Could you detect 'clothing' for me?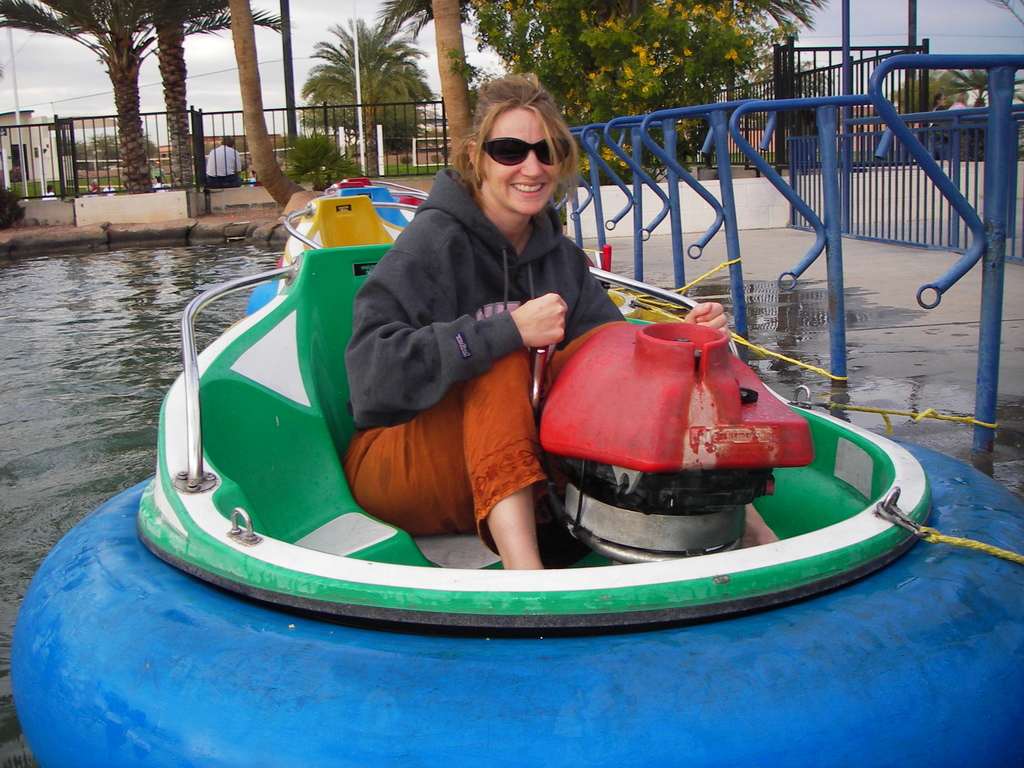
Detection result: bbox=[207, 143, 244, 188].
